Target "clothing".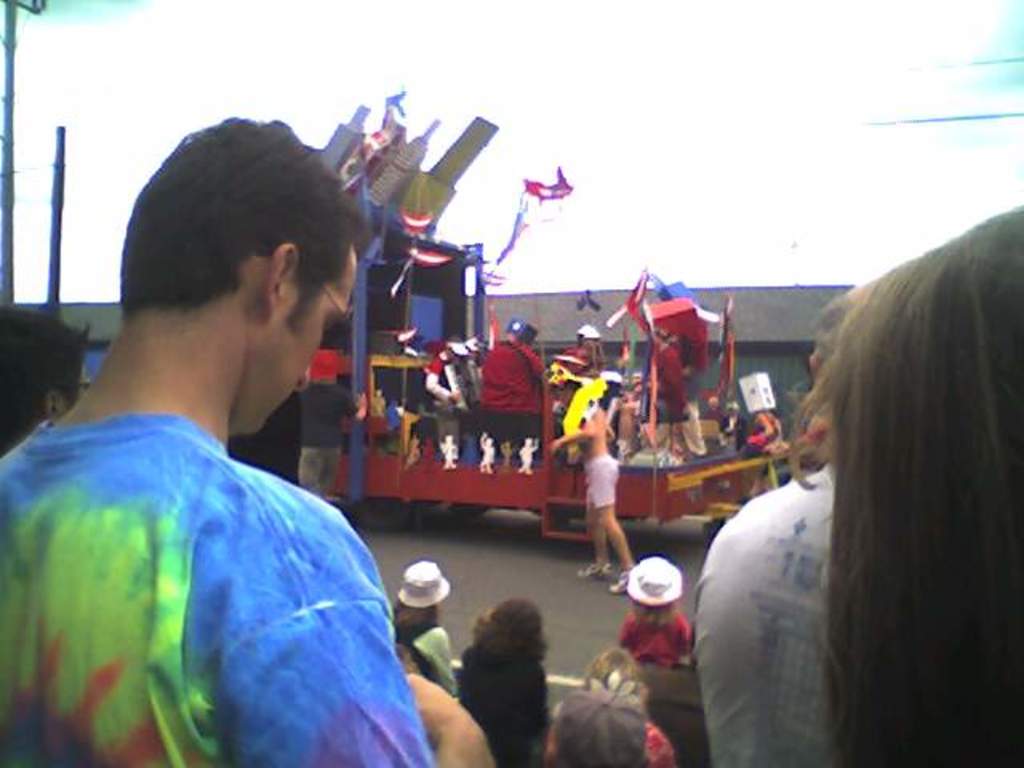
Target region: 589,442,626,510.
